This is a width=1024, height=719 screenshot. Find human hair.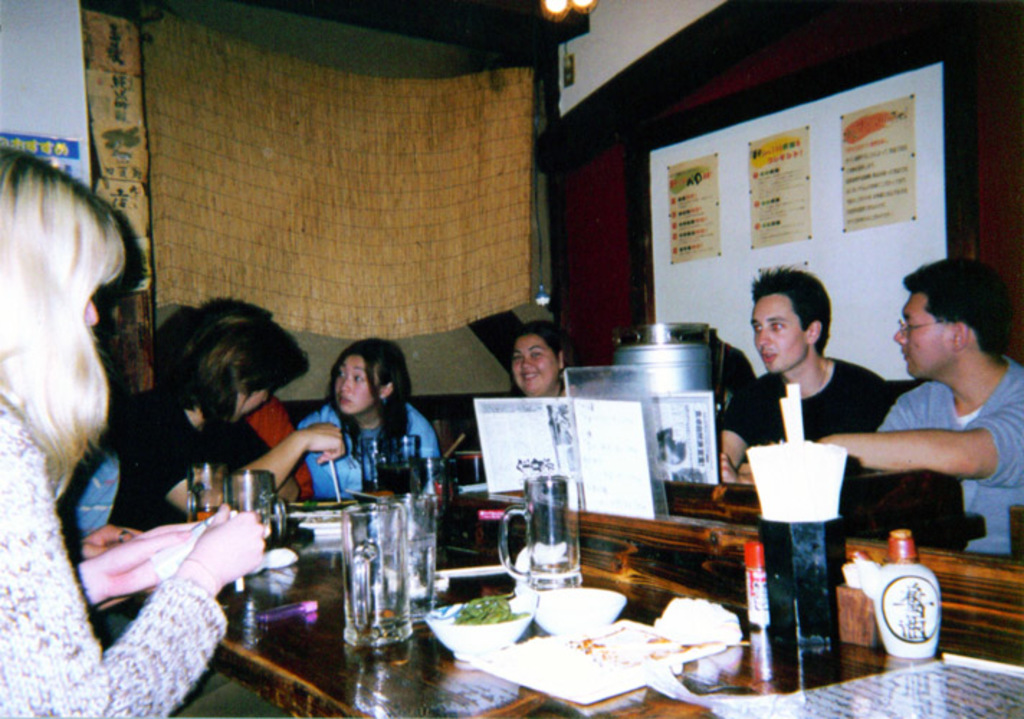
Bounding box: (x1=900, y1=257, x2=1011, y2=362).
